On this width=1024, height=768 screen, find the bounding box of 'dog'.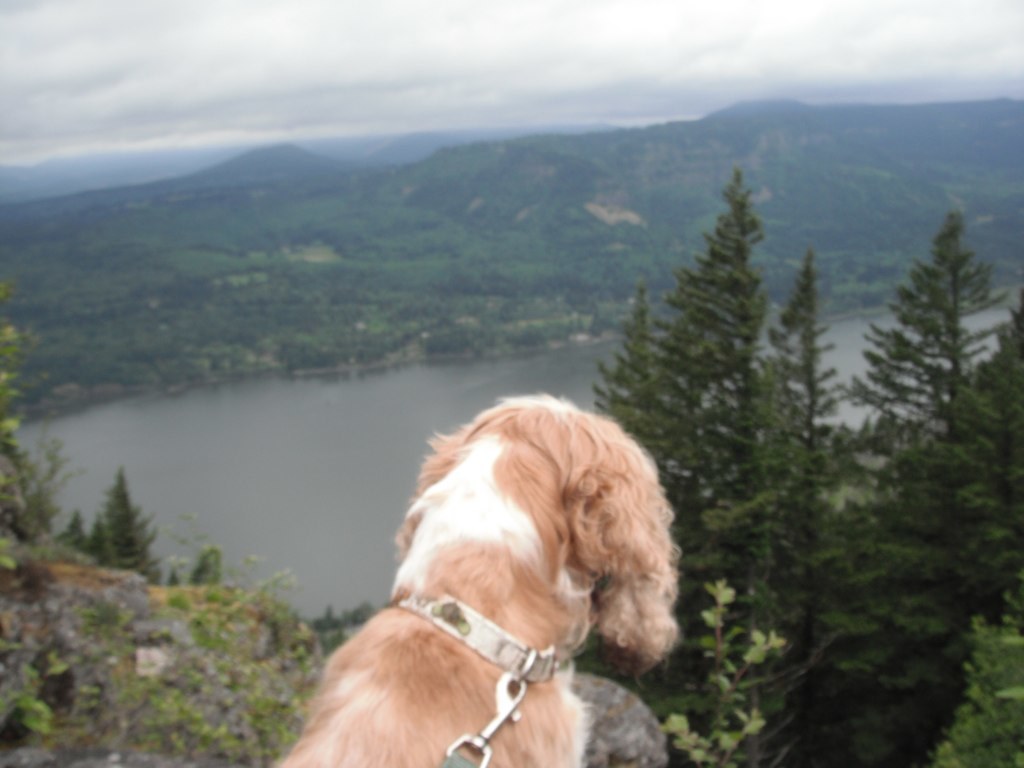
Bounding box: locate(268, 393, 684, 766).
